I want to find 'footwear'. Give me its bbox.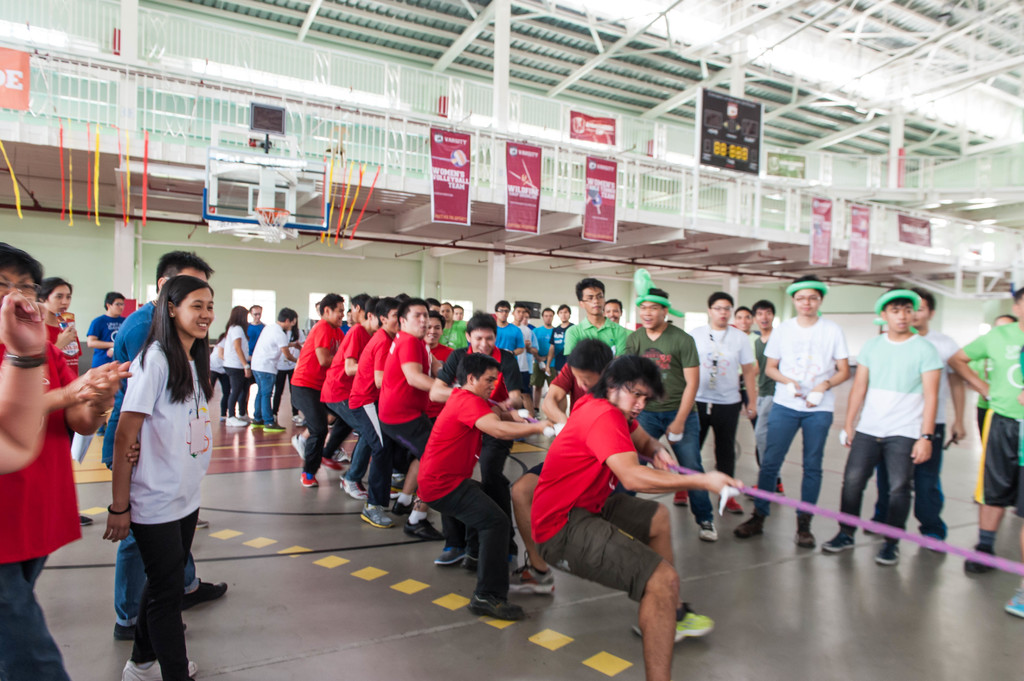
left=301, top=474, right=319, bottom=486.
